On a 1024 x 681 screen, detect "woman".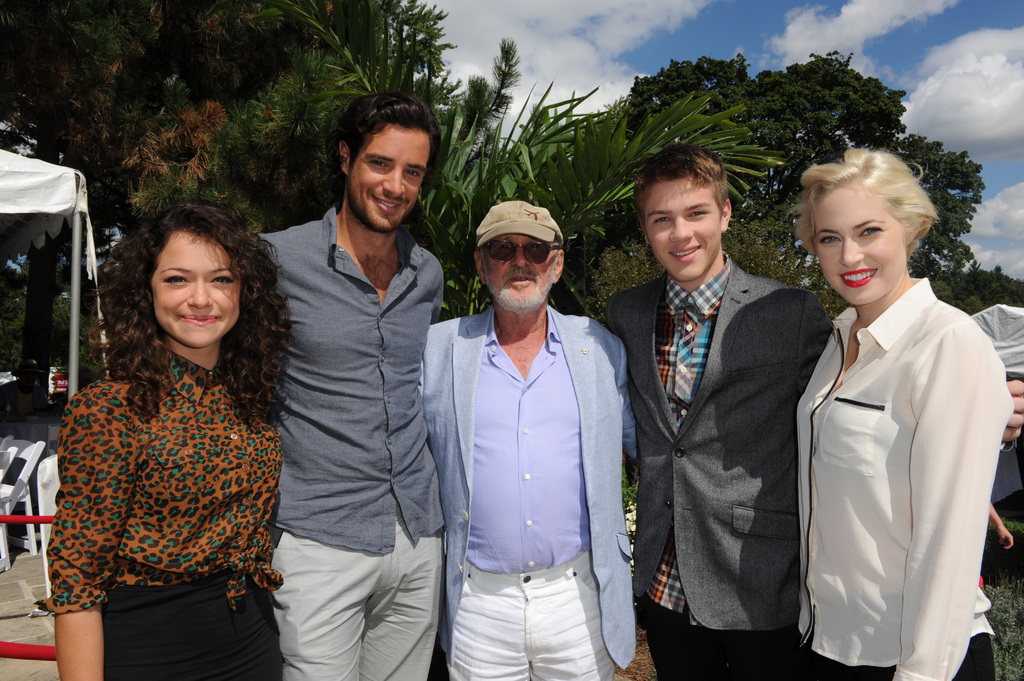
<bbox>40, 198, 291, 680</bbox>.
